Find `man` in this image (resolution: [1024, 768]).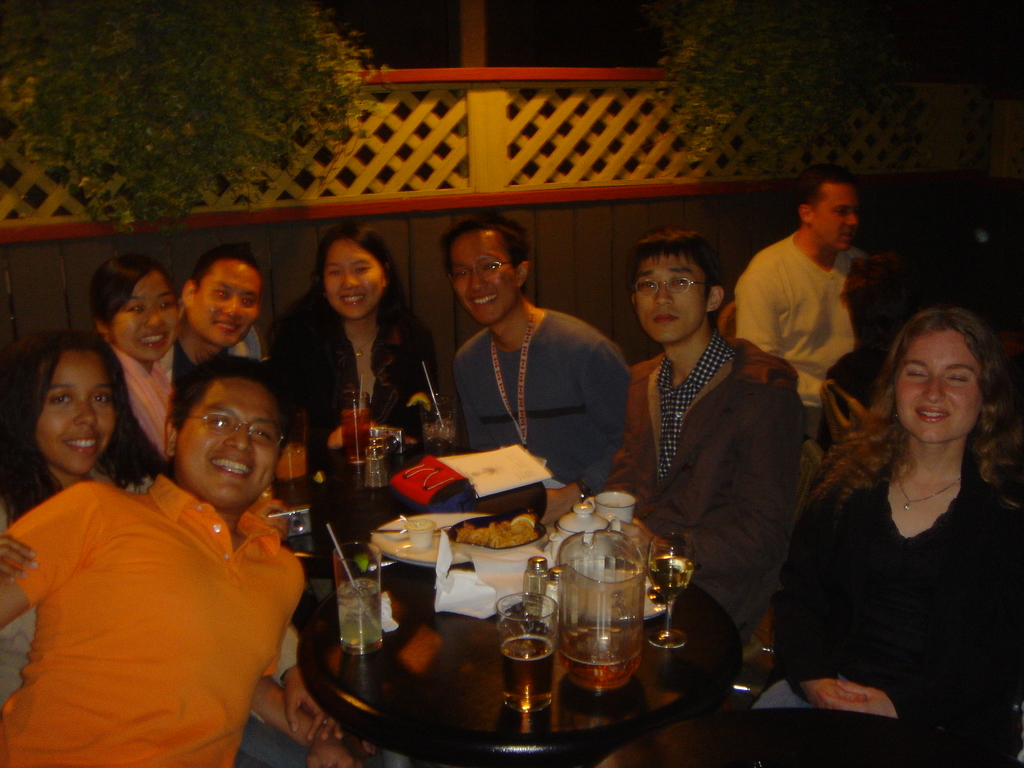
(x1=438, y1=207, x2=628, y2=499).
